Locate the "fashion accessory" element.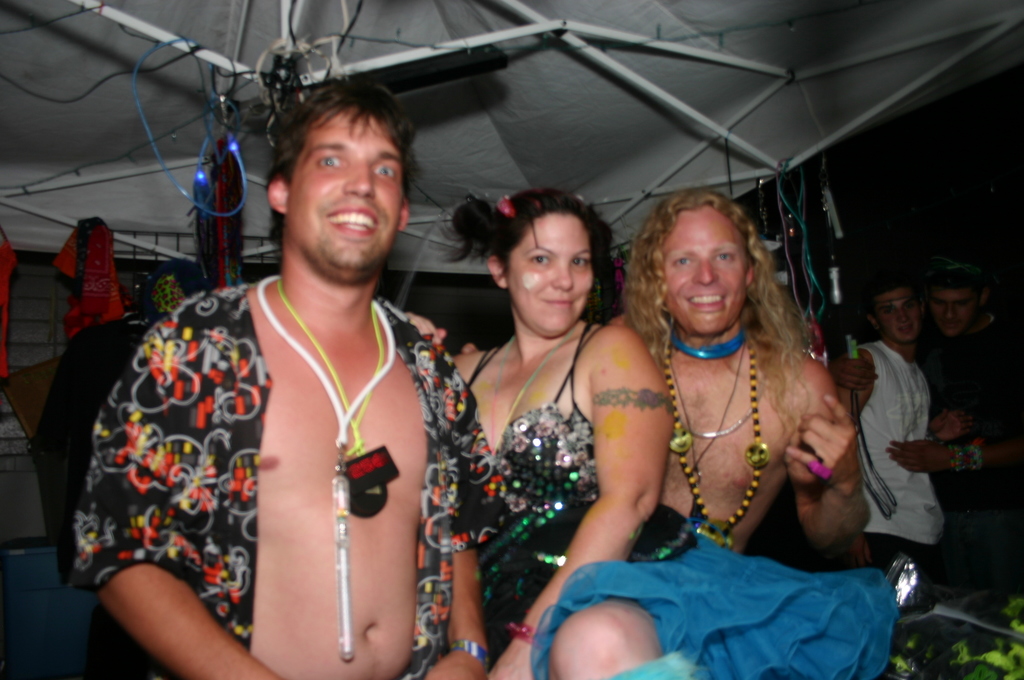
Element bbox: left=804, top=455, right=832, bottom=485.
